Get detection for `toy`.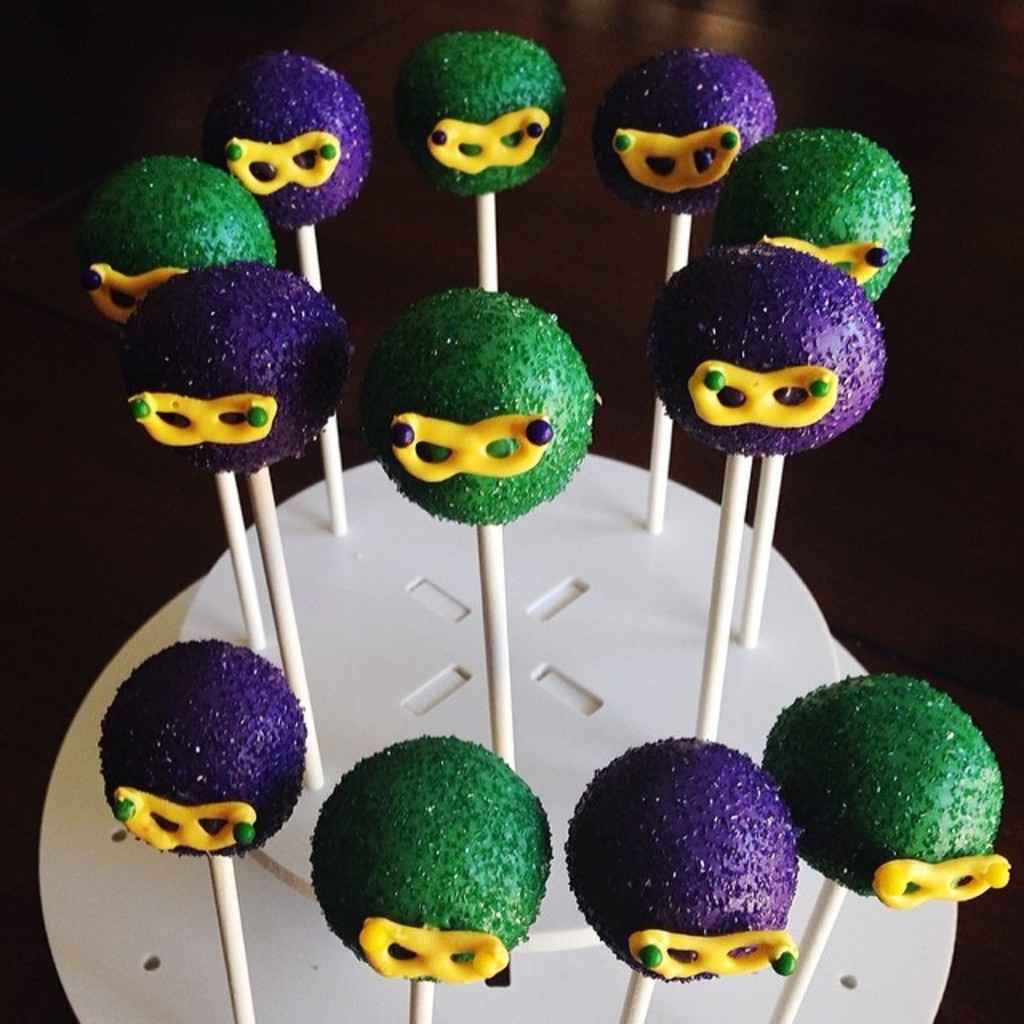
Detection: bbox=[202, 30, 386, 541].
